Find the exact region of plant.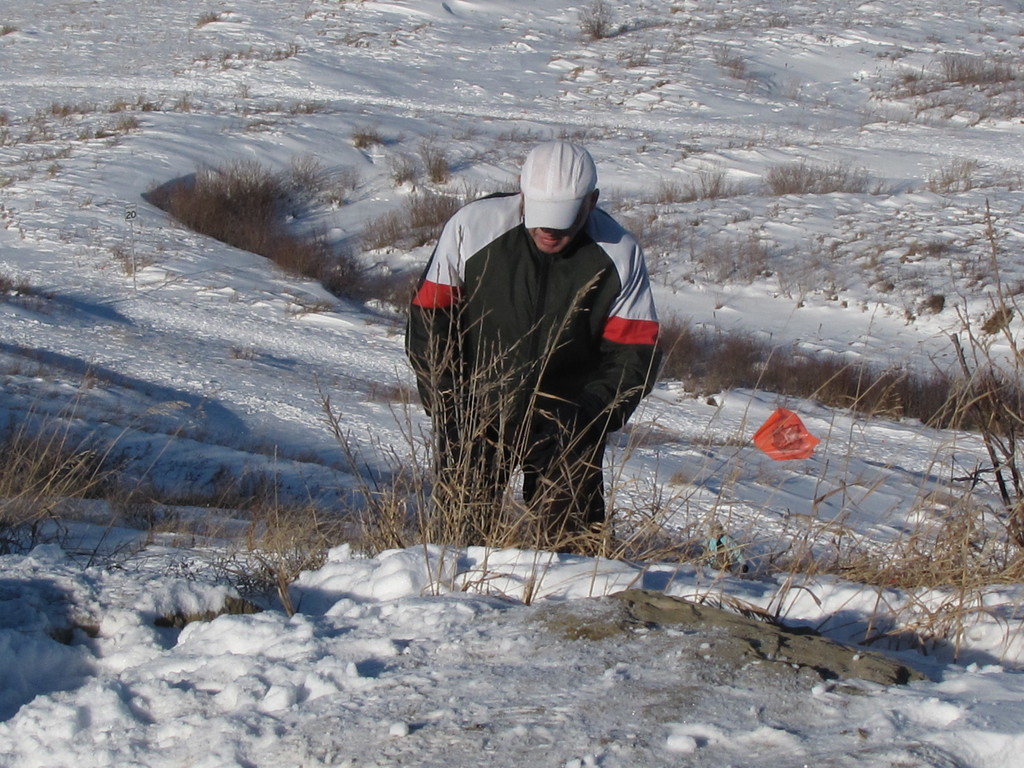
Exact region: [863, 68, 927, 102].
